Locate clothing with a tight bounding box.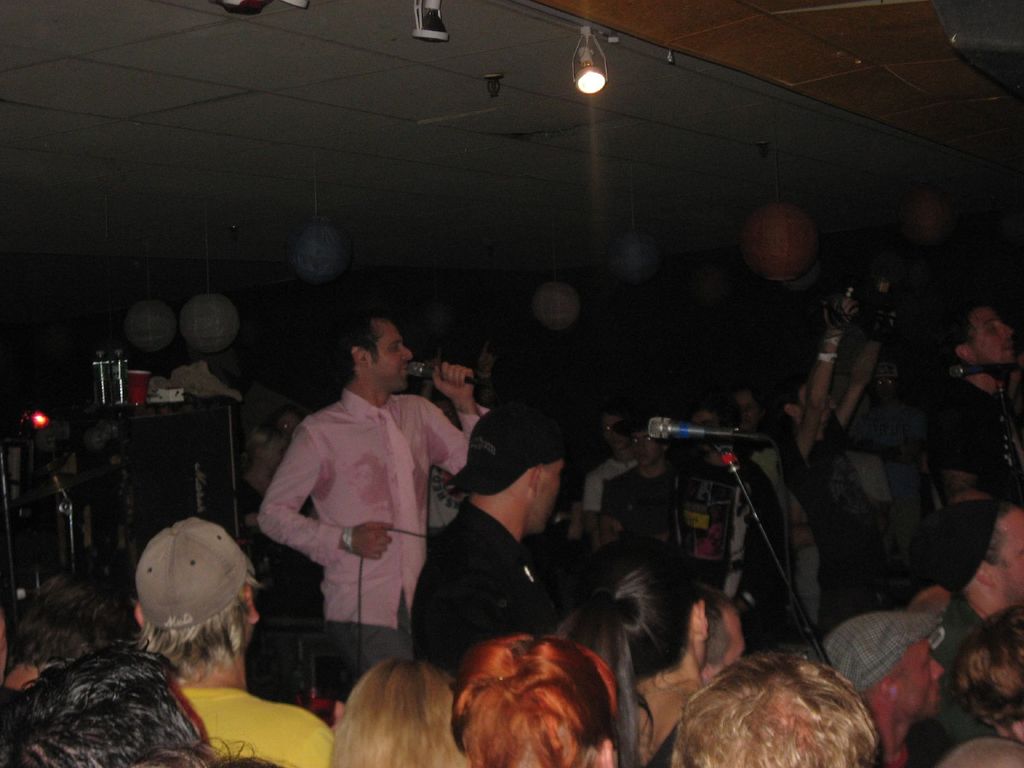
bbox=(409, 499, 559, 676).
